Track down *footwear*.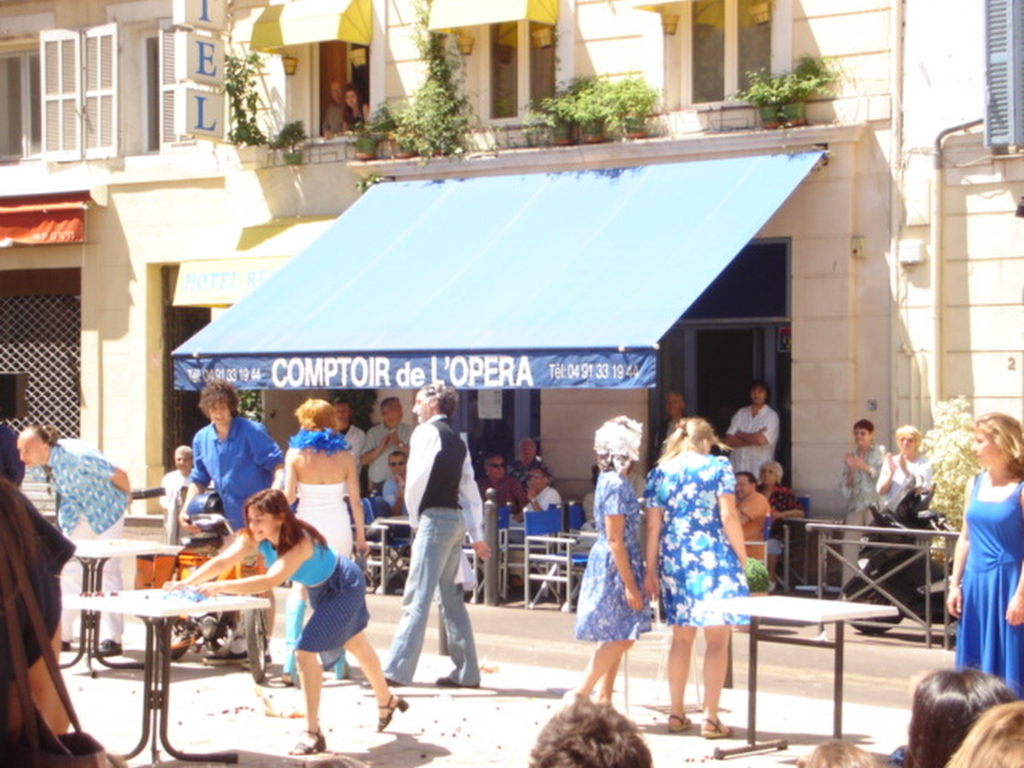
Tracked to [left=379, top=691, right=408, bottom=731].
